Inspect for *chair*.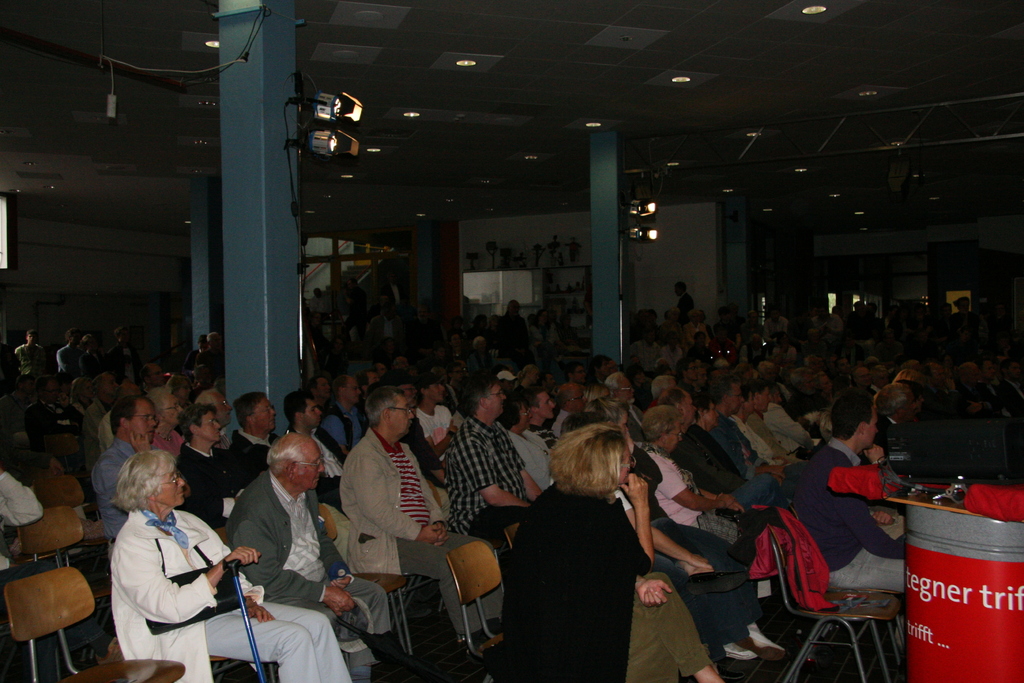
Inspection: {"x1": 504, "y1": 522, "x2": 526, "y2": 554}.
